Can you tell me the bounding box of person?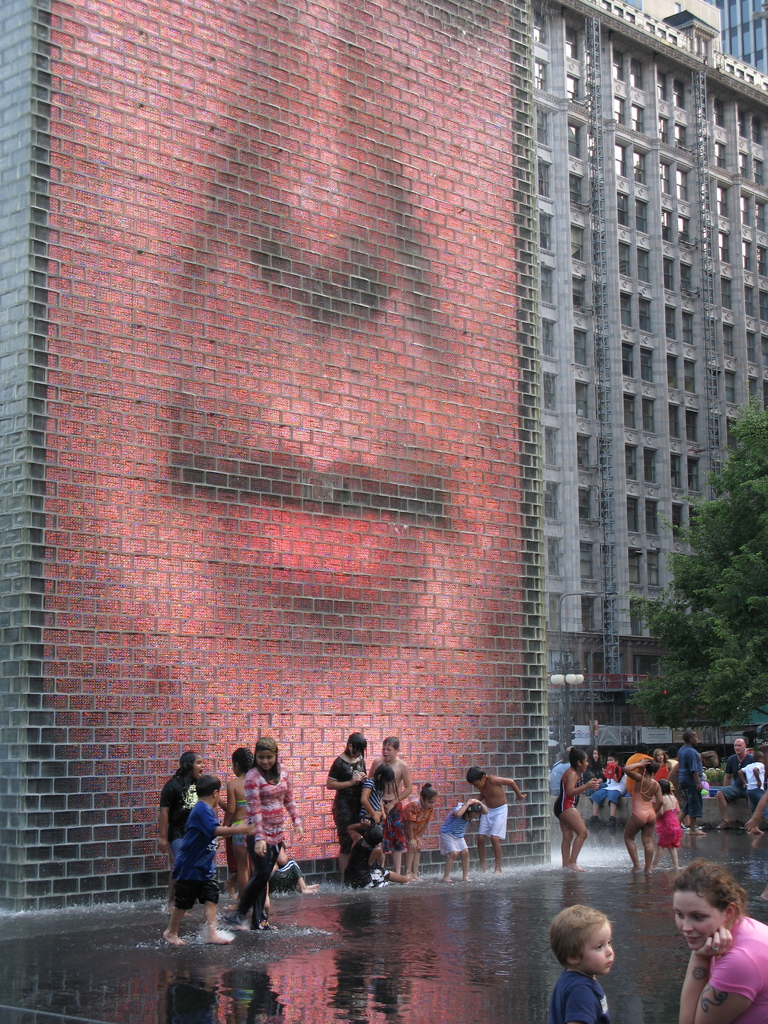
[644,750,671,794].
